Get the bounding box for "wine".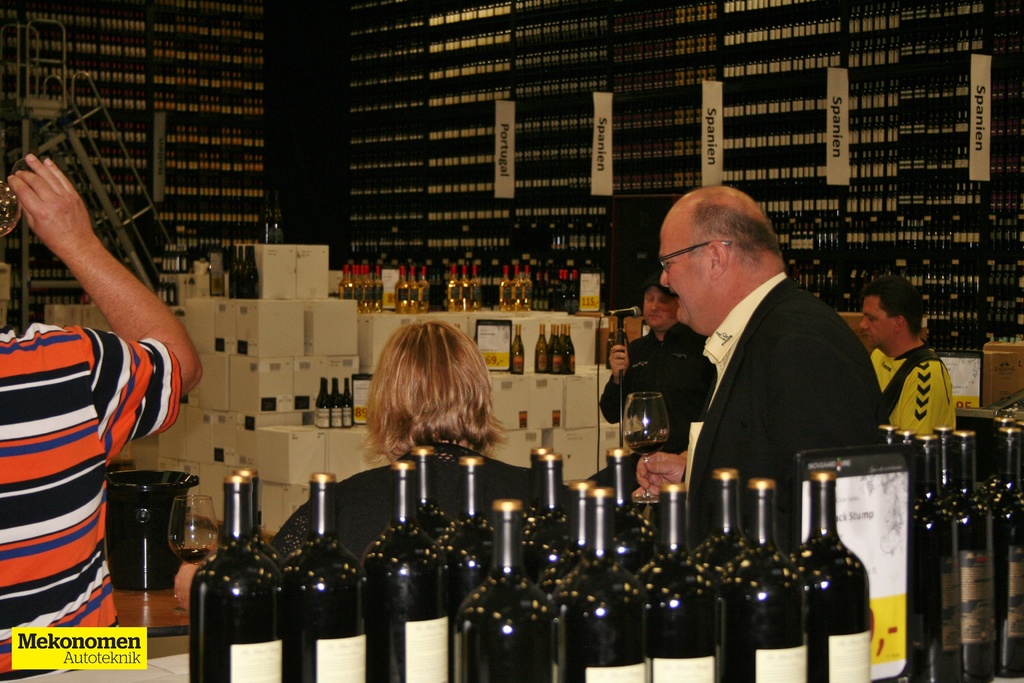
l=510, t=327, r=526, b=374.
